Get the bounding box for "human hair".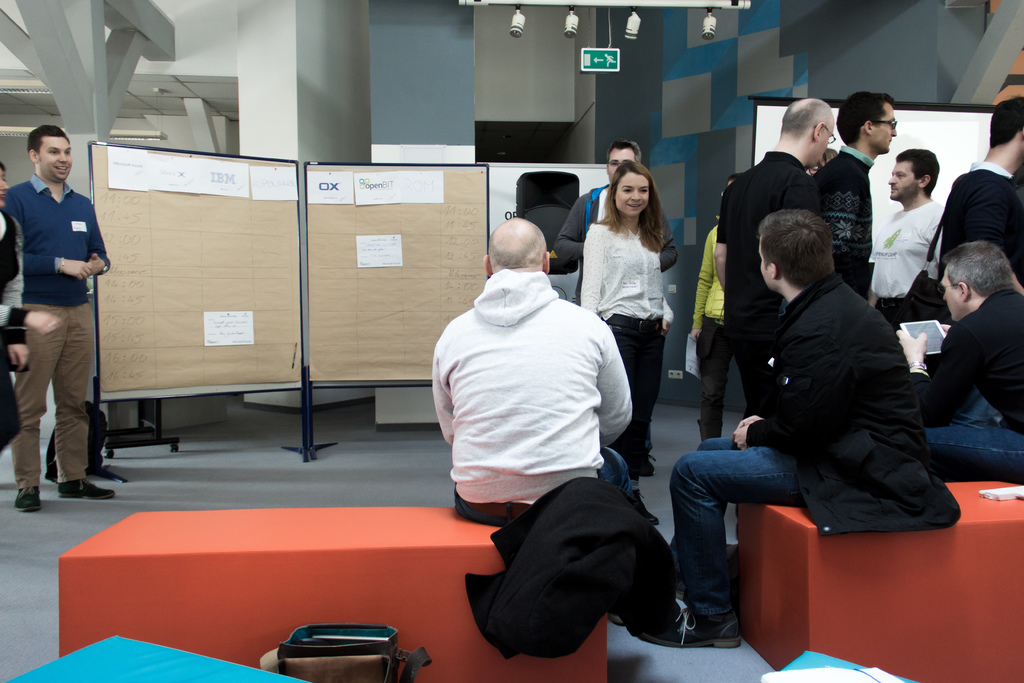
(left=591, top=158, right=666, bottom=255).
